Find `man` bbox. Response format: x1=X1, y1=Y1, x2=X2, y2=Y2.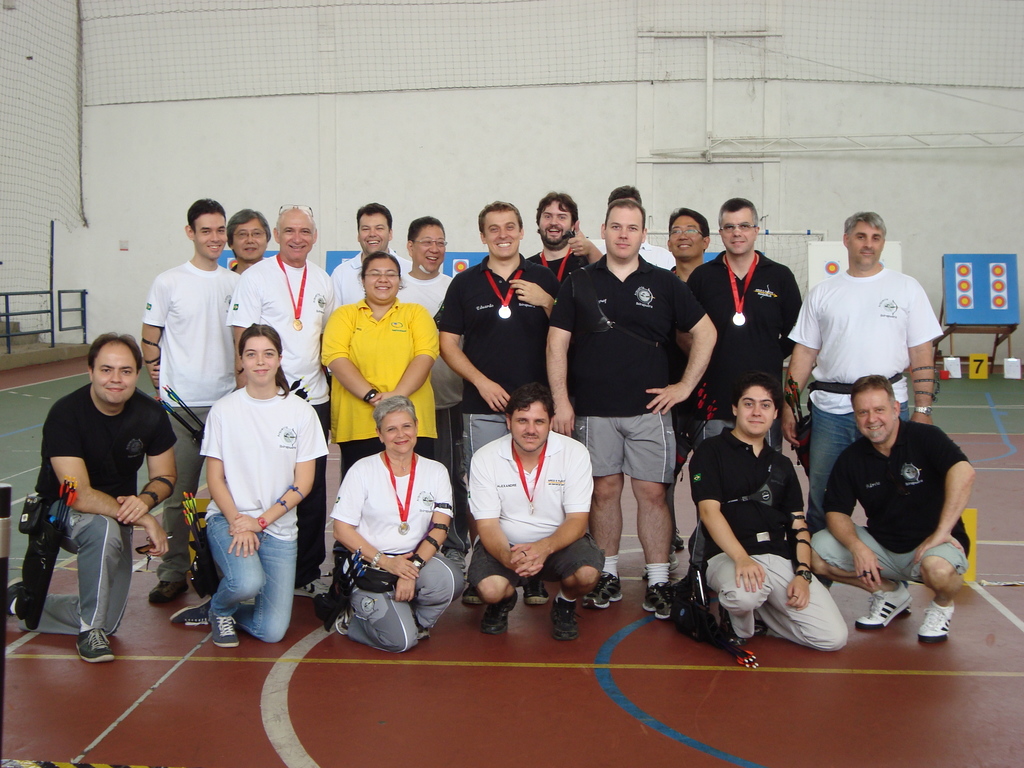
x1=811, y1=373, x2=975, y2=646.
